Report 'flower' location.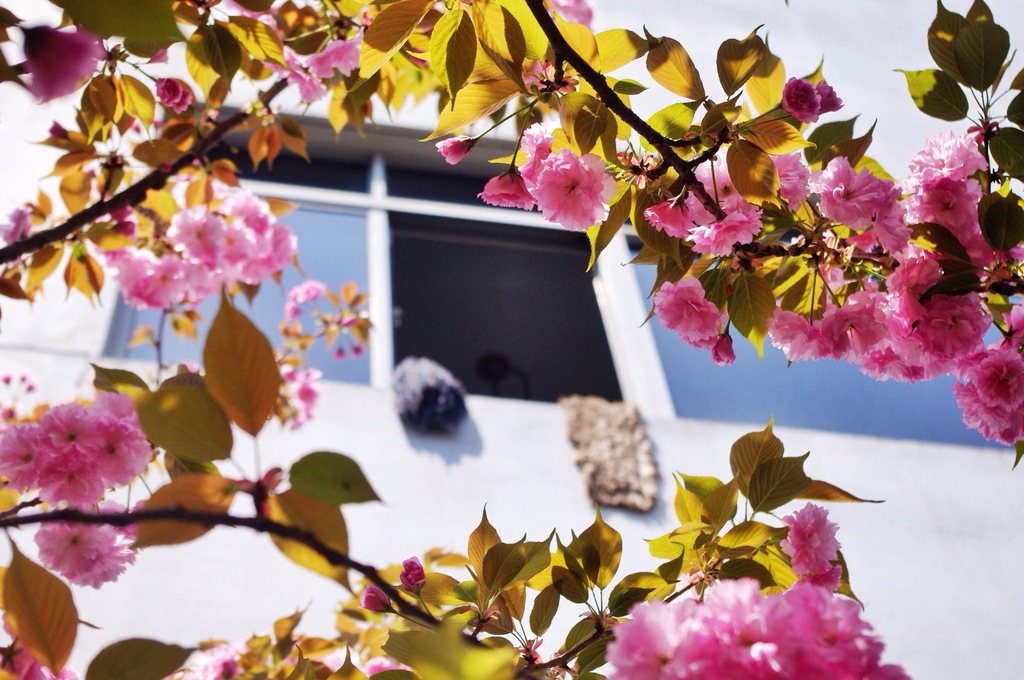
Report: region(351, 341, 359, 355).
